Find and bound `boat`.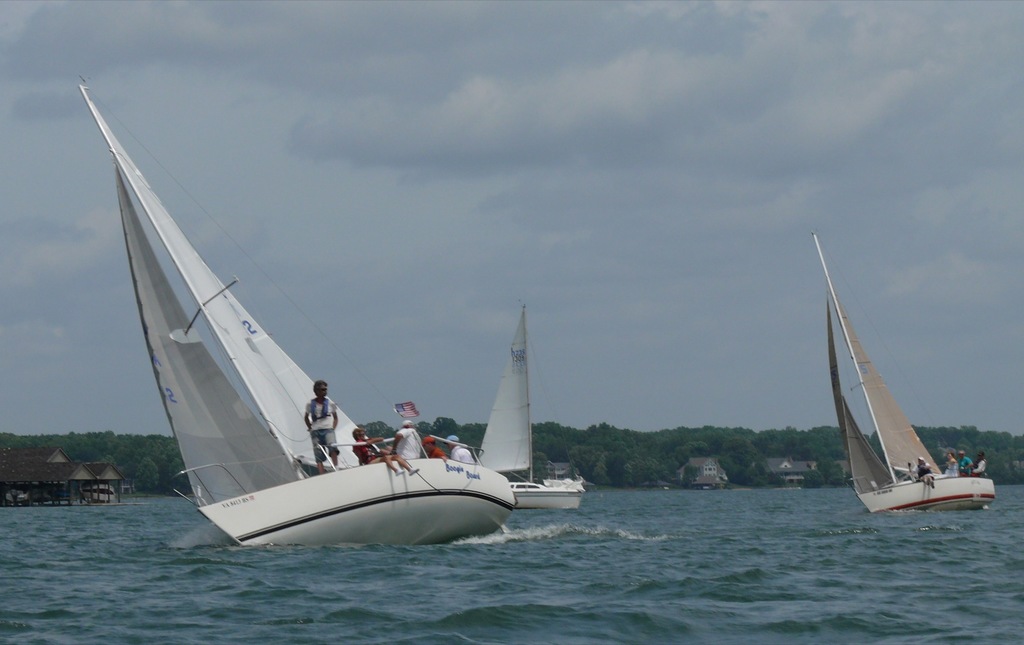
Bound: 822:265:1013:527.
